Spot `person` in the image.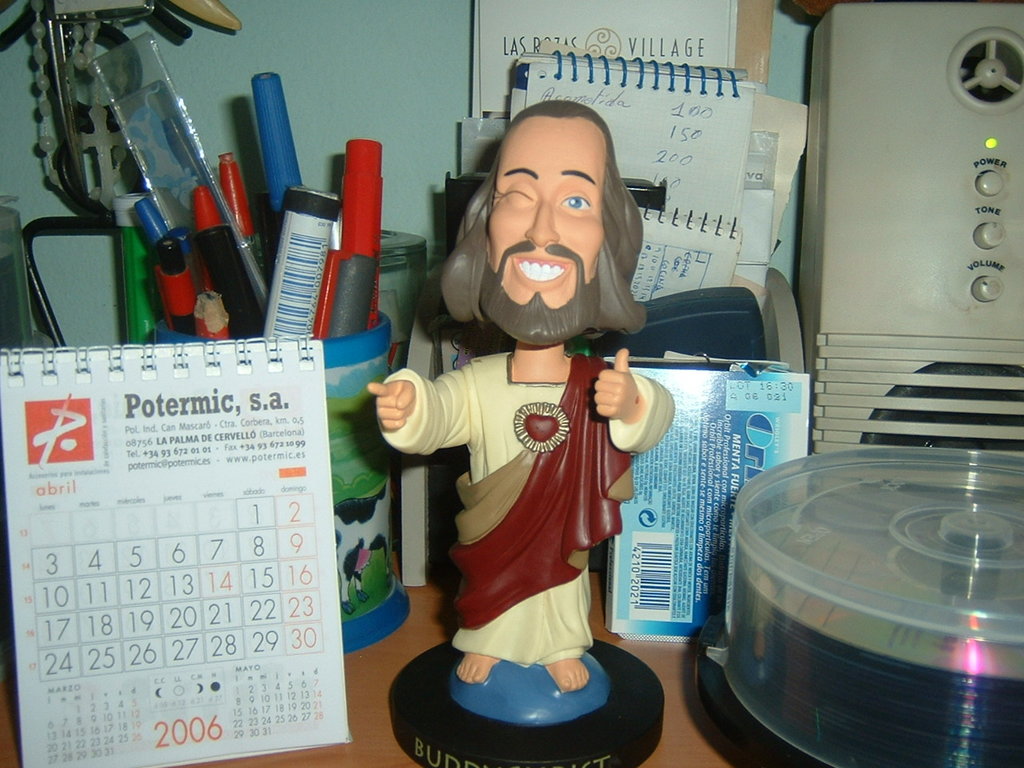
`person` found at [left=387, top=122, right=675, bottom=739].
